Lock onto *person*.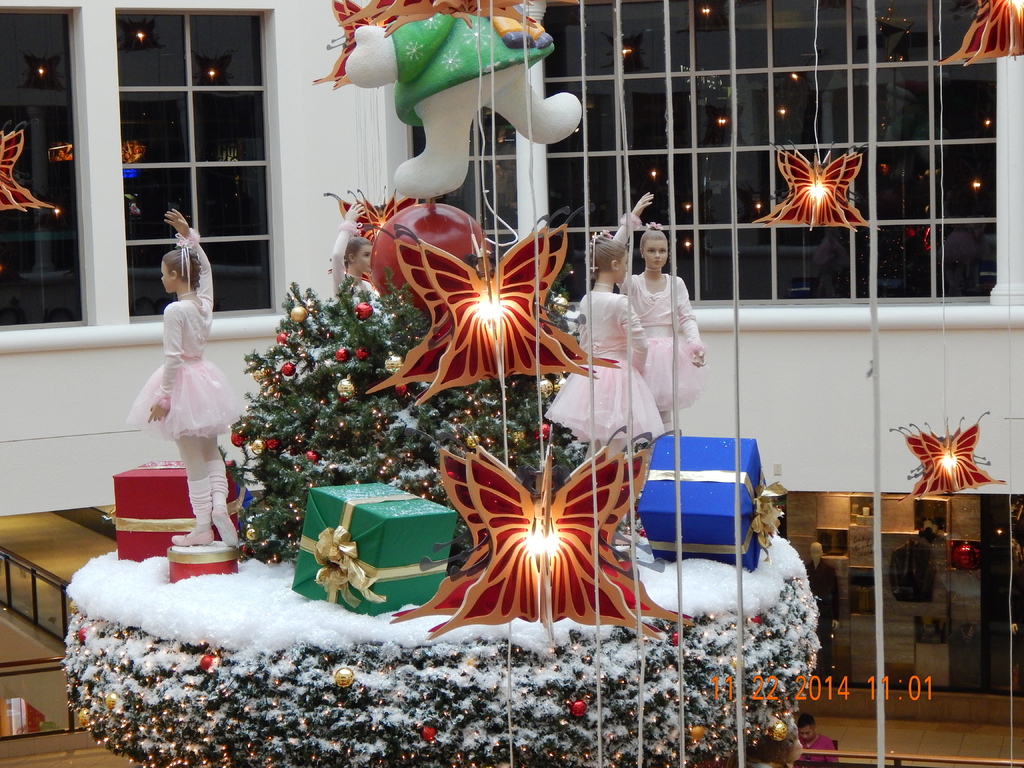
Locked: <box>130,207,250,544</box>.
